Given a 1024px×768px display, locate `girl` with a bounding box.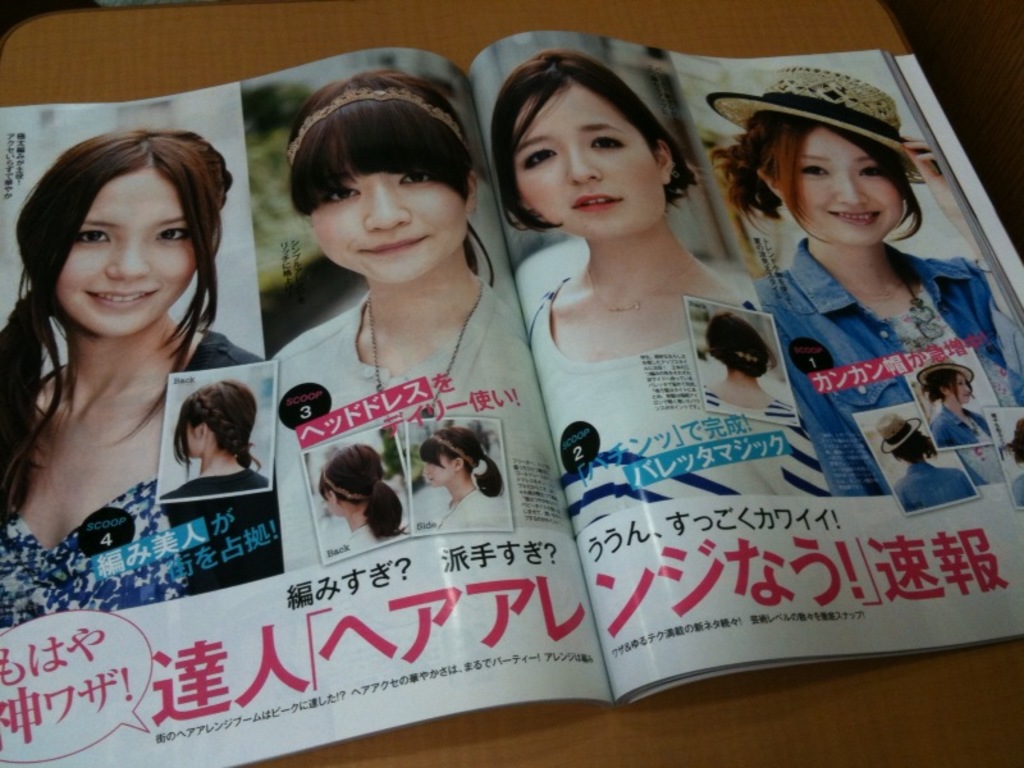
Located: <region>703, 307, 804, 426</region>.
